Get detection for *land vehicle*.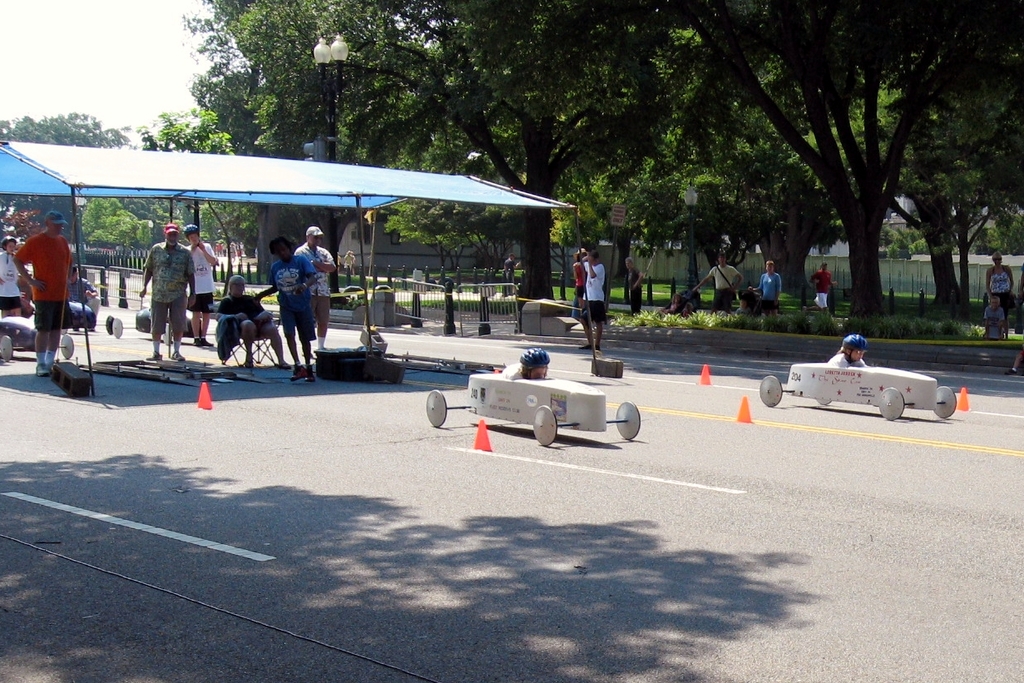
Detection: left=108, top=308, right=205, bottom=347.
